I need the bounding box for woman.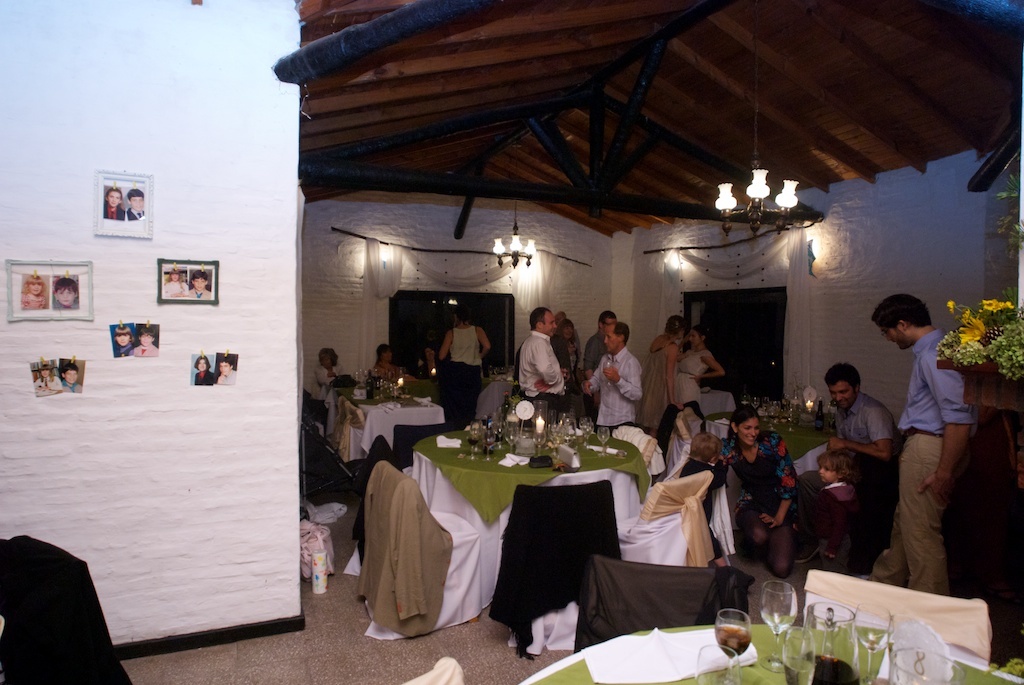
Here it is: 638, 315, 679, 436.
